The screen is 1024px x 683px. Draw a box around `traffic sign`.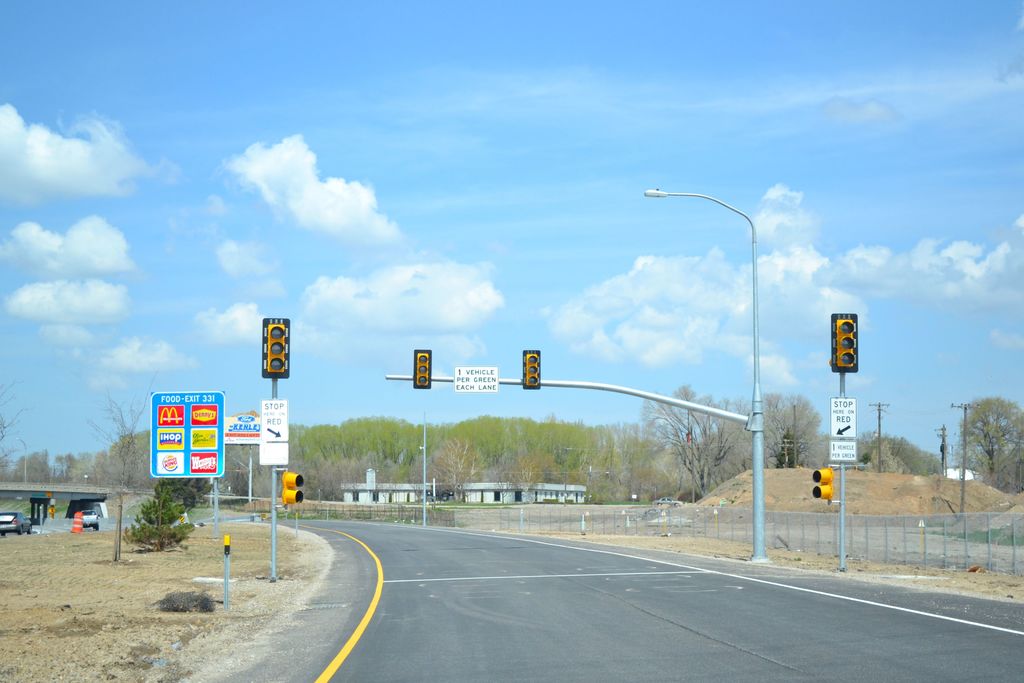
(261, 315, 290, 379).
